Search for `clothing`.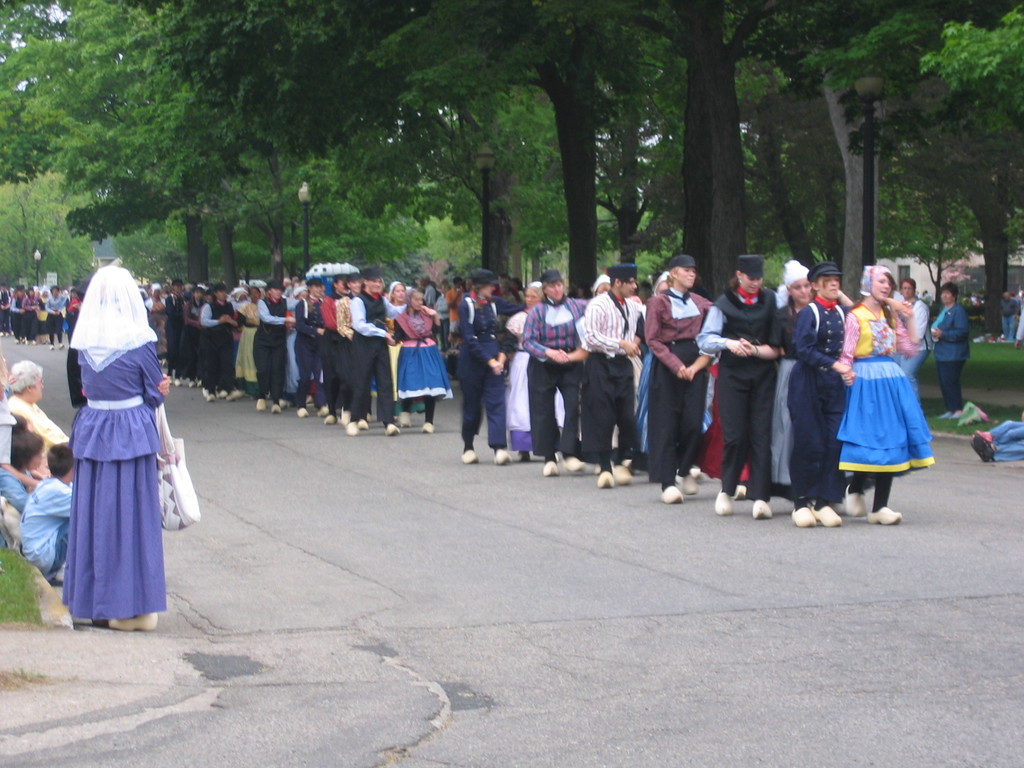
Found at <box>974,413,1023,460</box>.
